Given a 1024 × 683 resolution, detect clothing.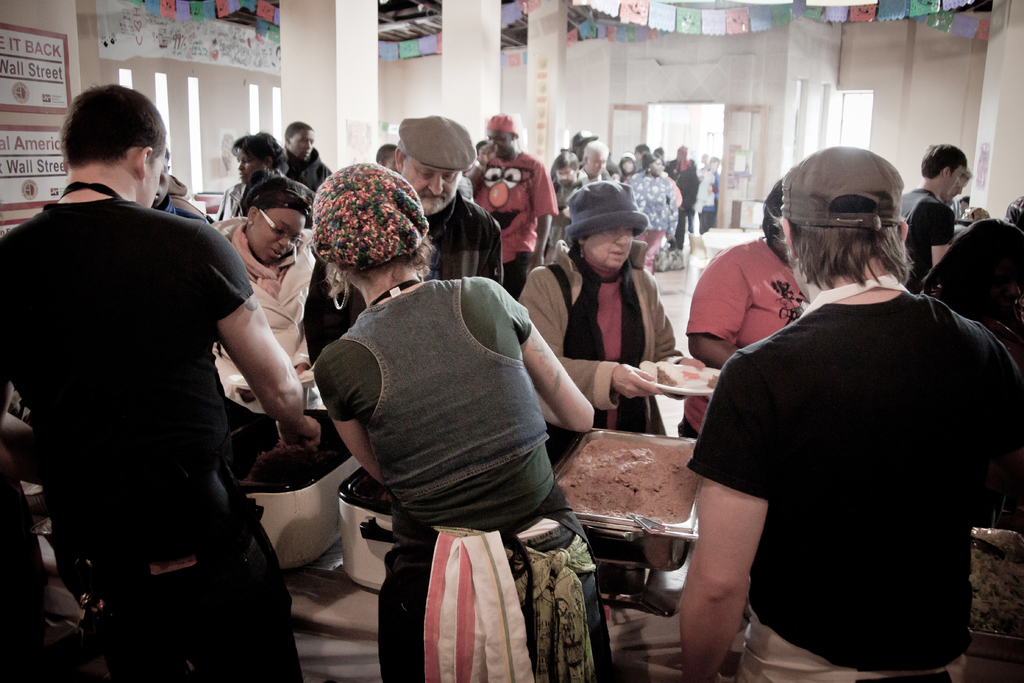
<box>677,285,1023,682</box>.
